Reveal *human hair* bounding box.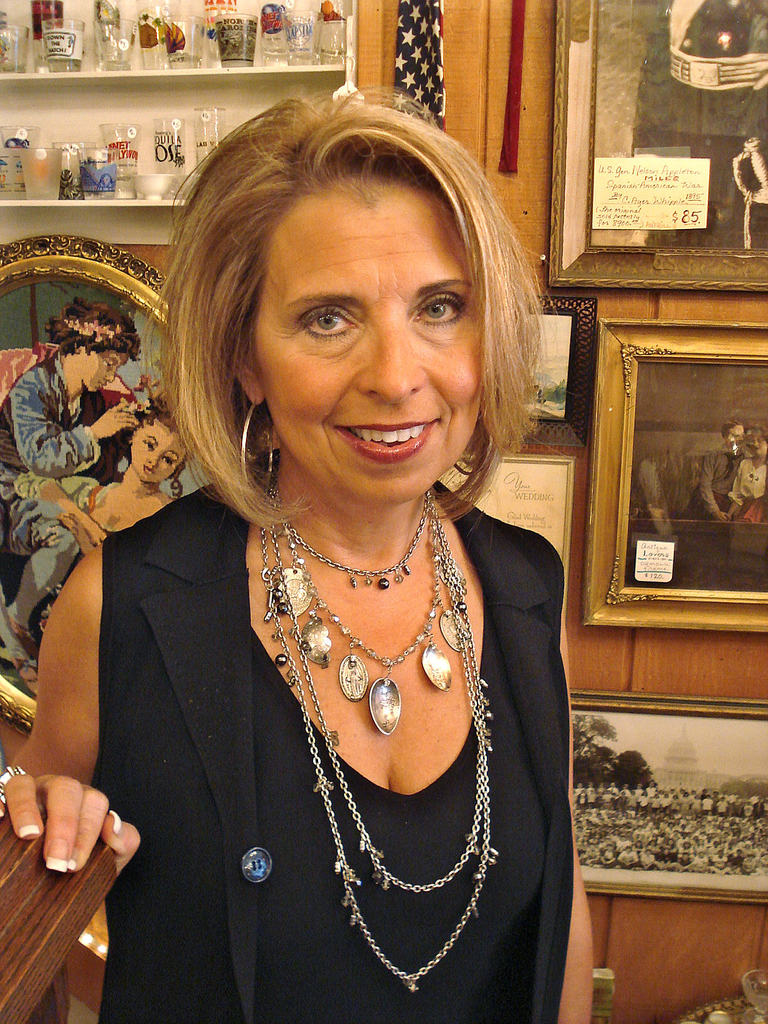
Revealed: 45/297/146/362.
